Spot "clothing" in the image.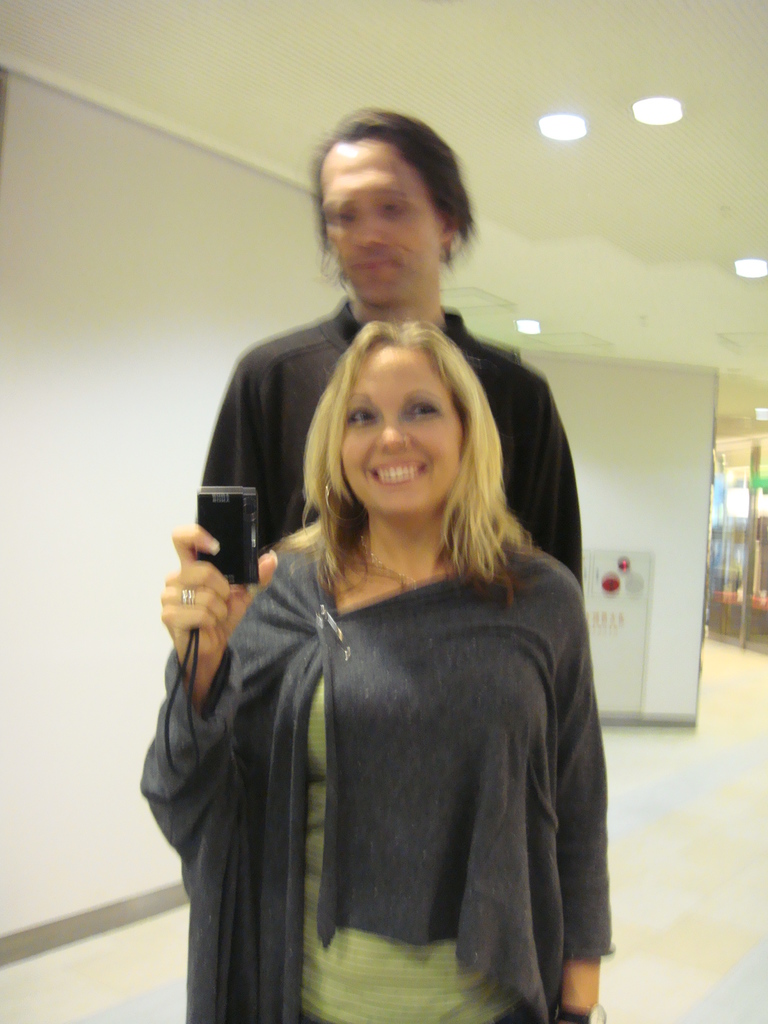
"clothing" found at left=175, top=478, right=612, bottom=998.
